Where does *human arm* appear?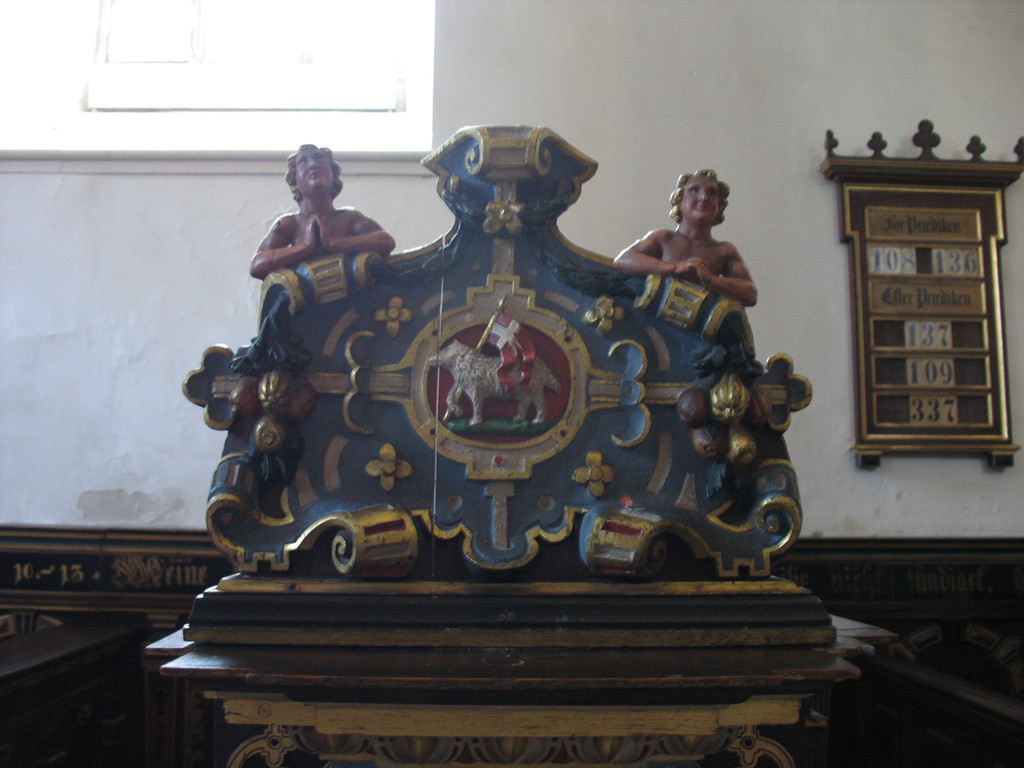
Appears at <box>615,228,714,280</box>.
